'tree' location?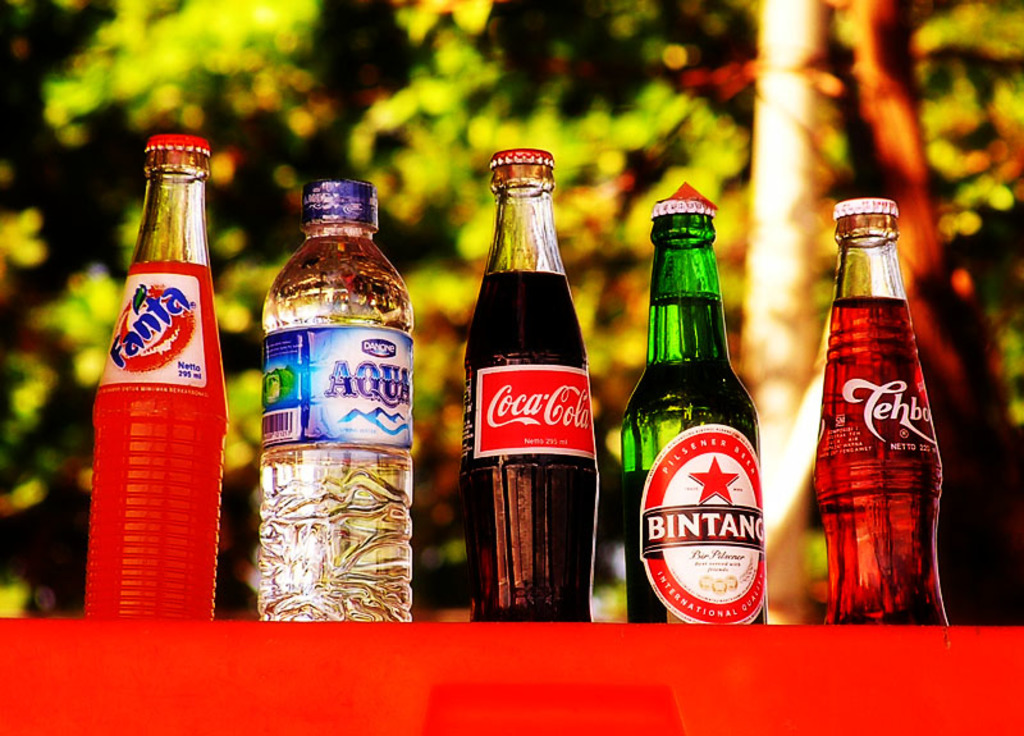
bbox(0, 0, 388, 626)
